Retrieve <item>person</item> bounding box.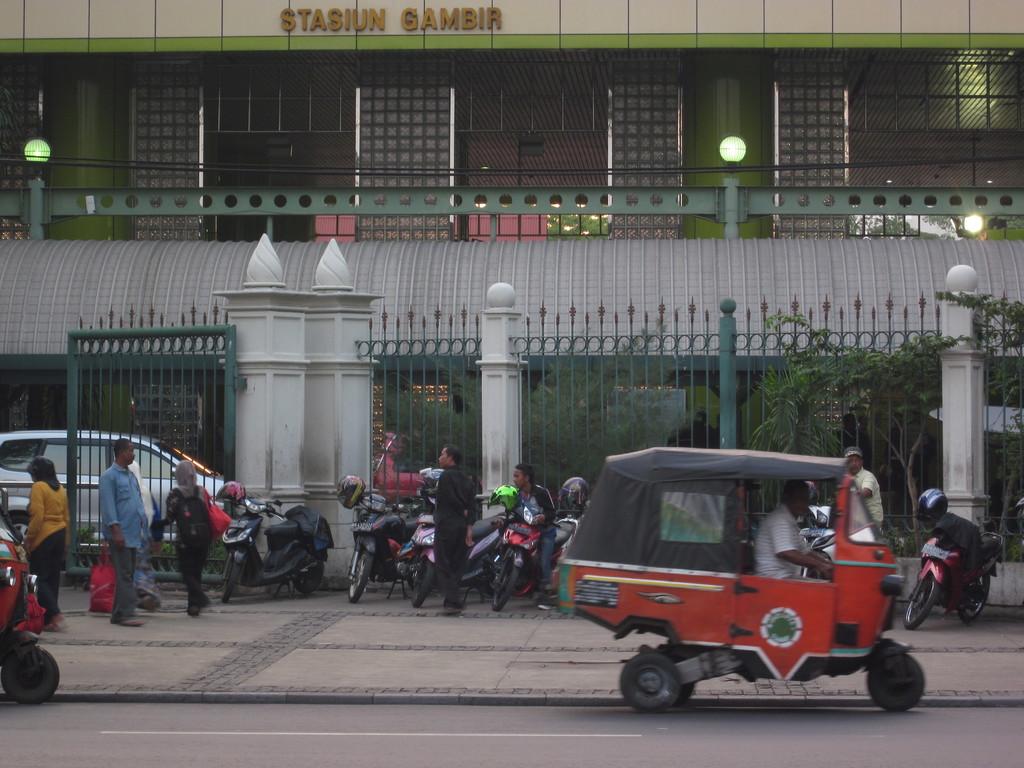
Bounding box: box=[422, 440, 483, 627].
